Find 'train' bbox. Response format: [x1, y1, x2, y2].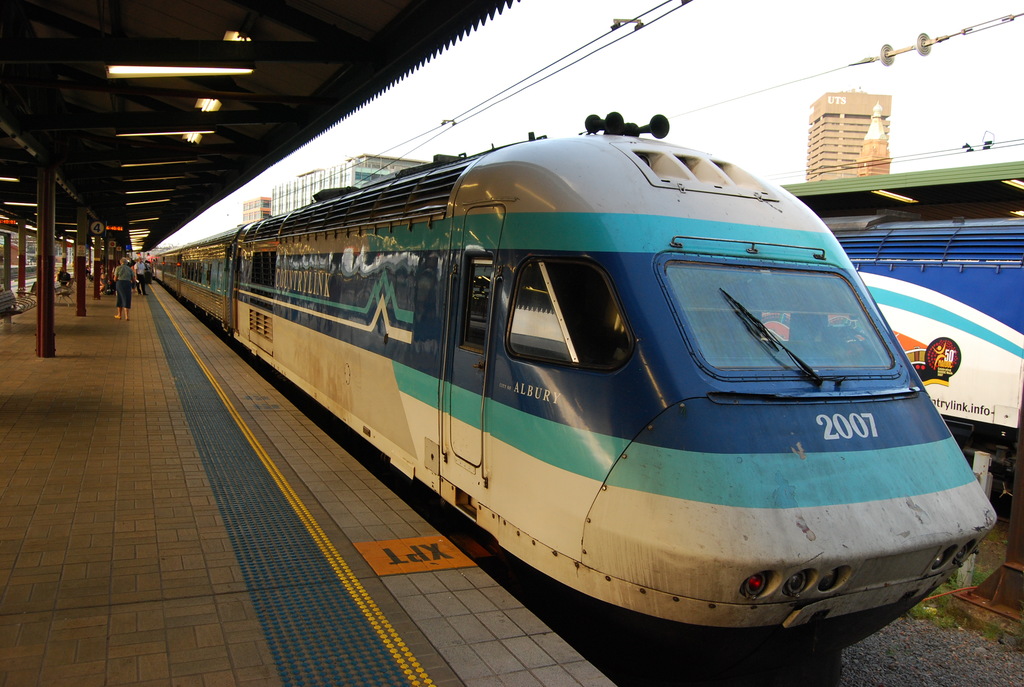
[141, 112, 995, 686].
